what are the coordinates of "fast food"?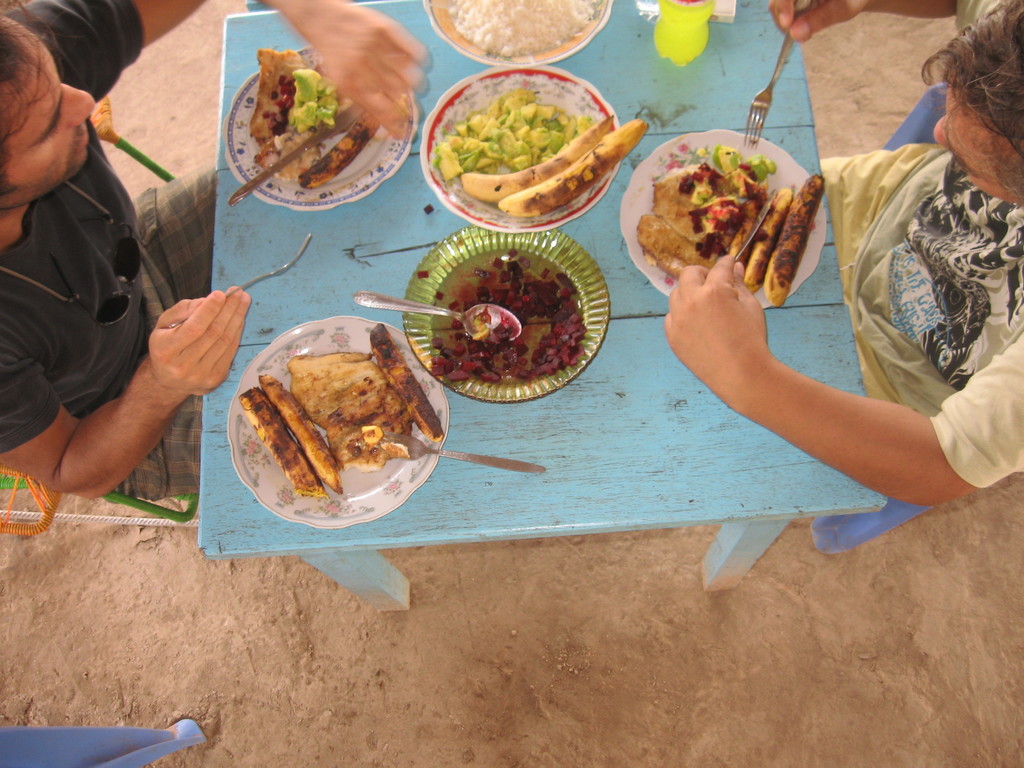
region(253, 42, 330, 146).
